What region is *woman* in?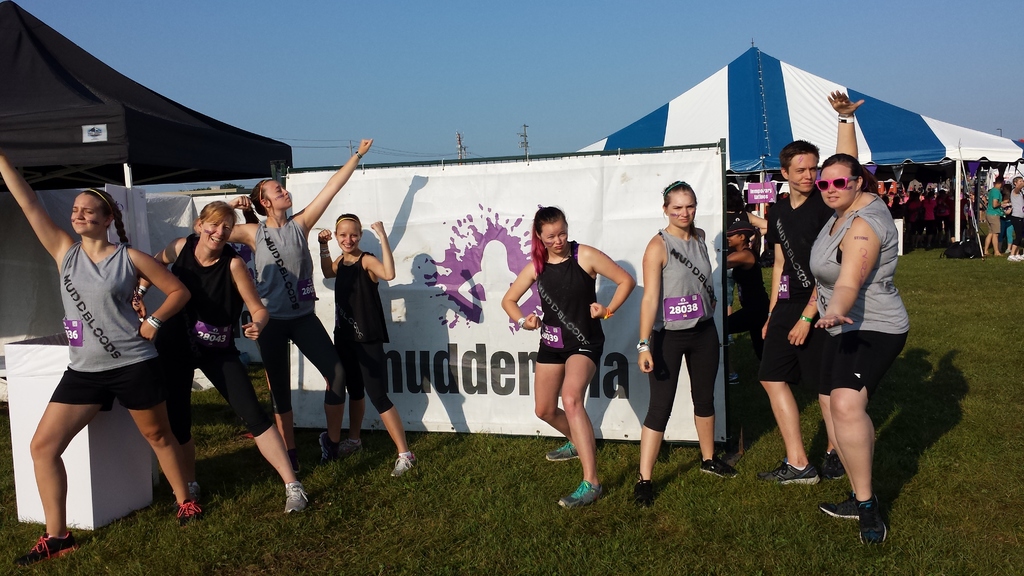
[x1=804, y1=86, x2=913, y2=559].
